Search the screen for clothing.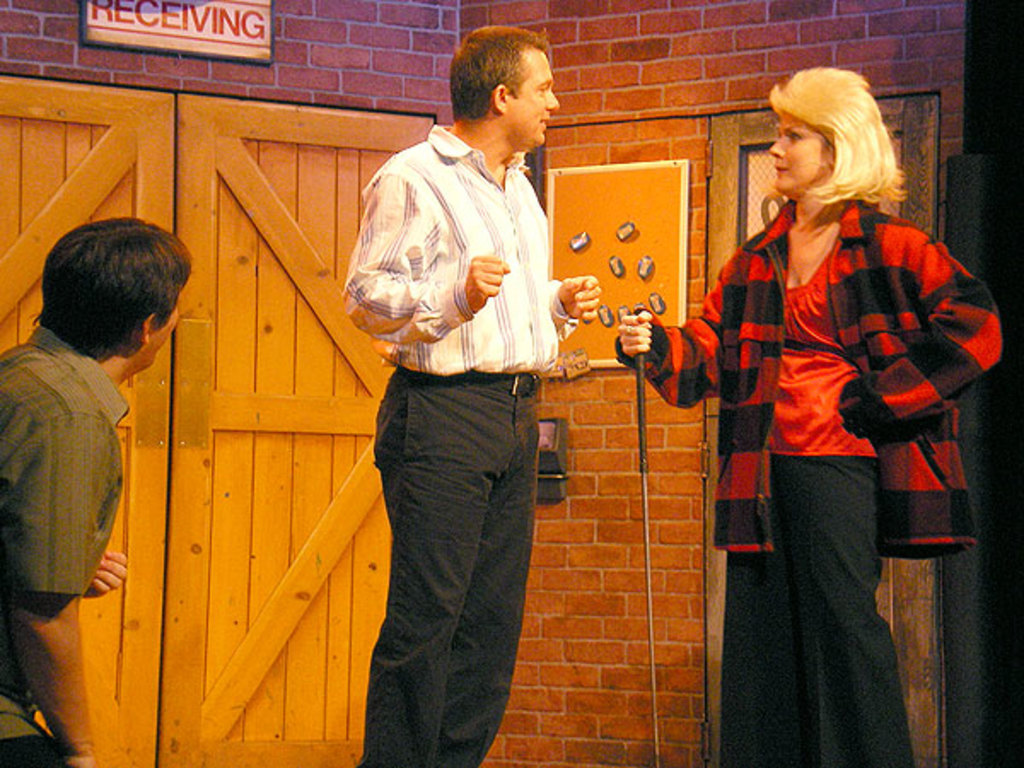
Found at Rect(335, 130, 553, 766).
